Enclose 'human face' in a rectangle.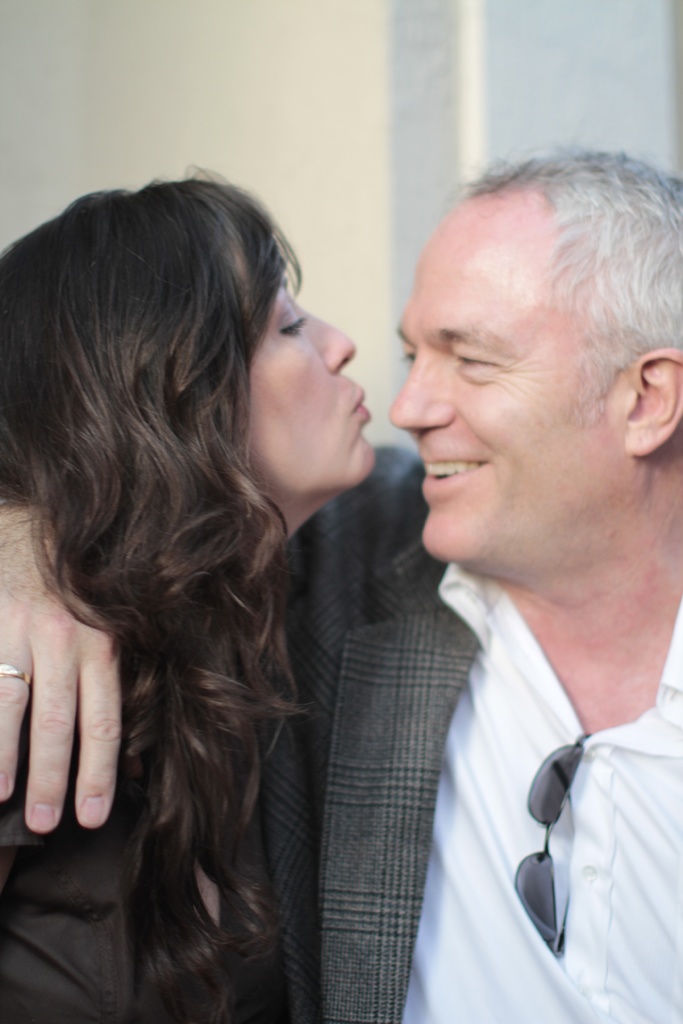
locate(390, 188, 631, 561).
